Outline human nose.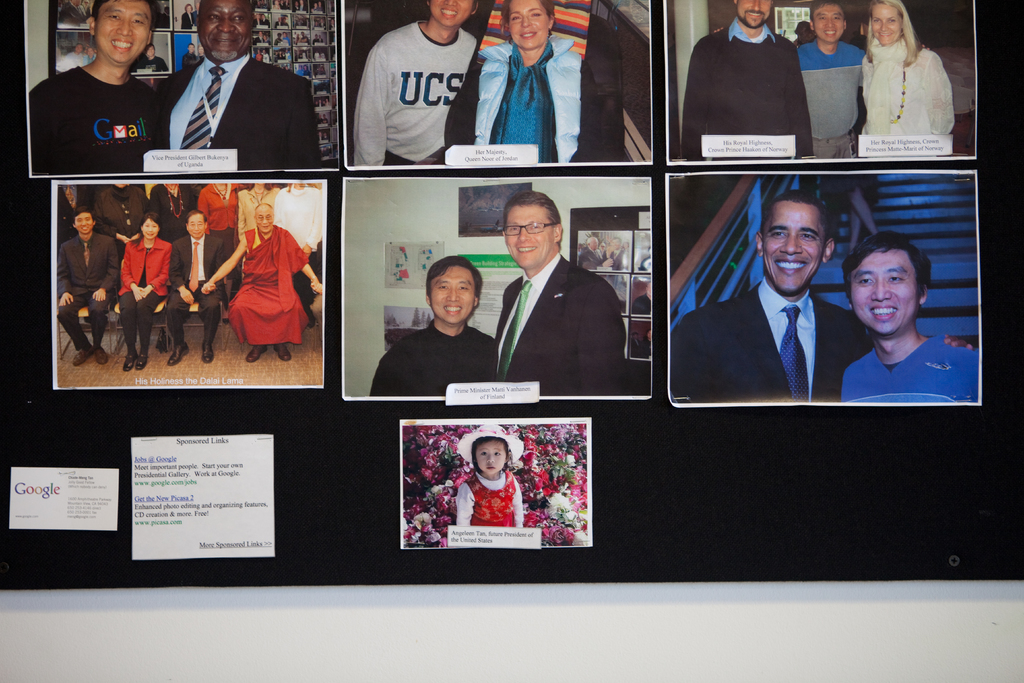
Outline: pyautogui.locateOnScreen(446, 0, 455, 4).
